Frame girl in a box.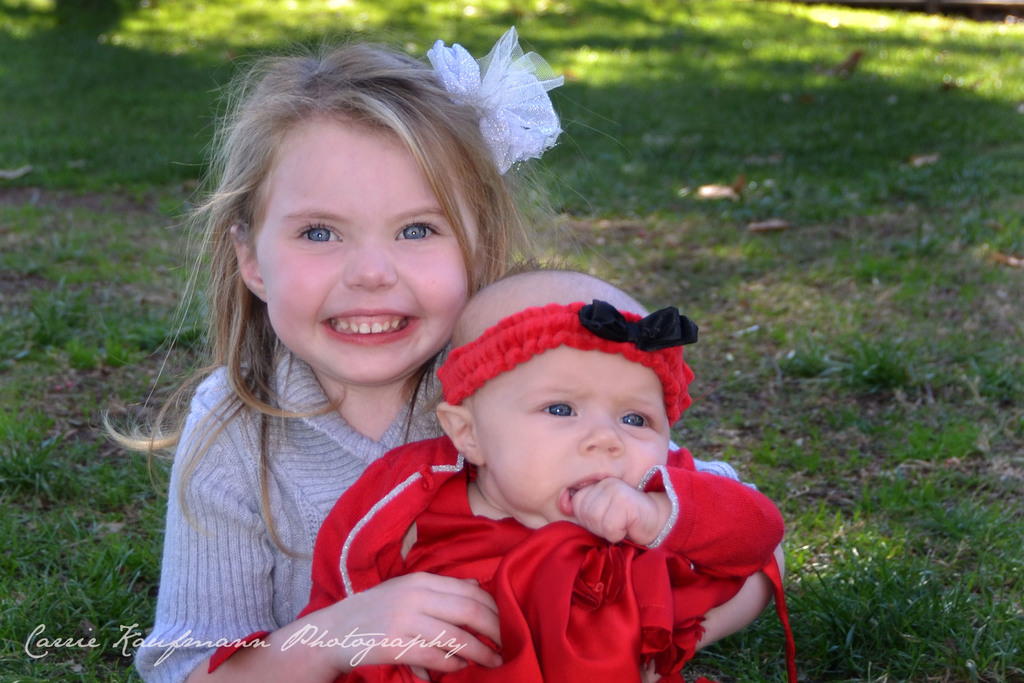
{"x1": 127, "y1": 21, "x2": 787, "y2": 682}.
